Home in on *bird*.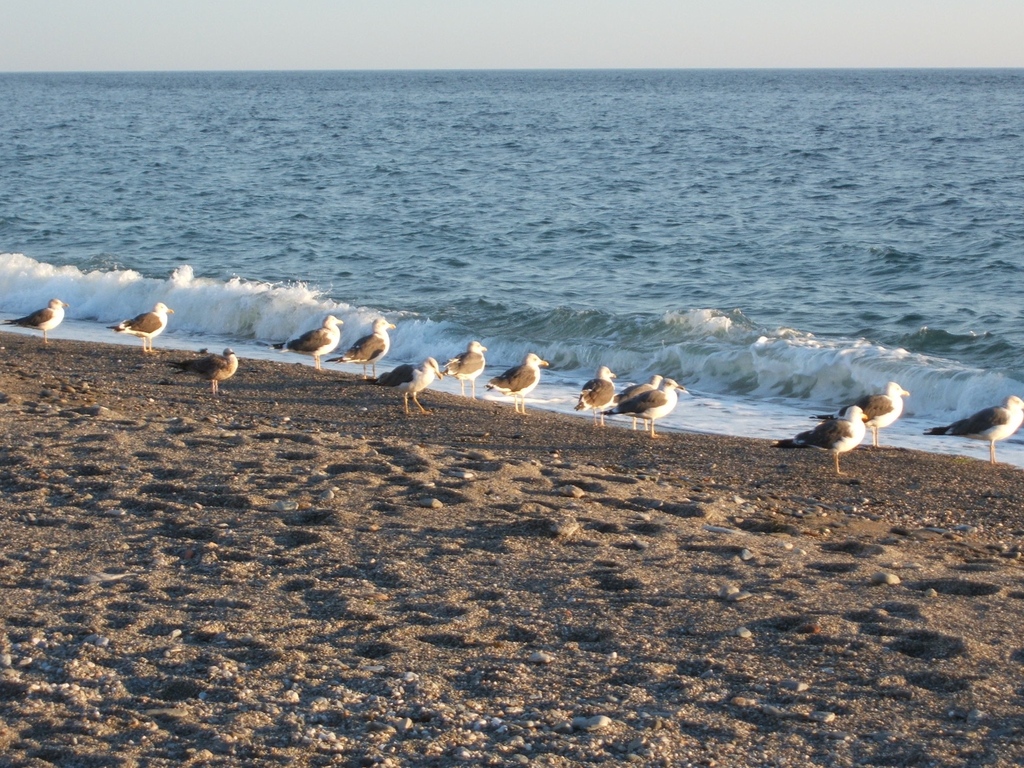
Homed in at box=[109, 302, 172, 355].
